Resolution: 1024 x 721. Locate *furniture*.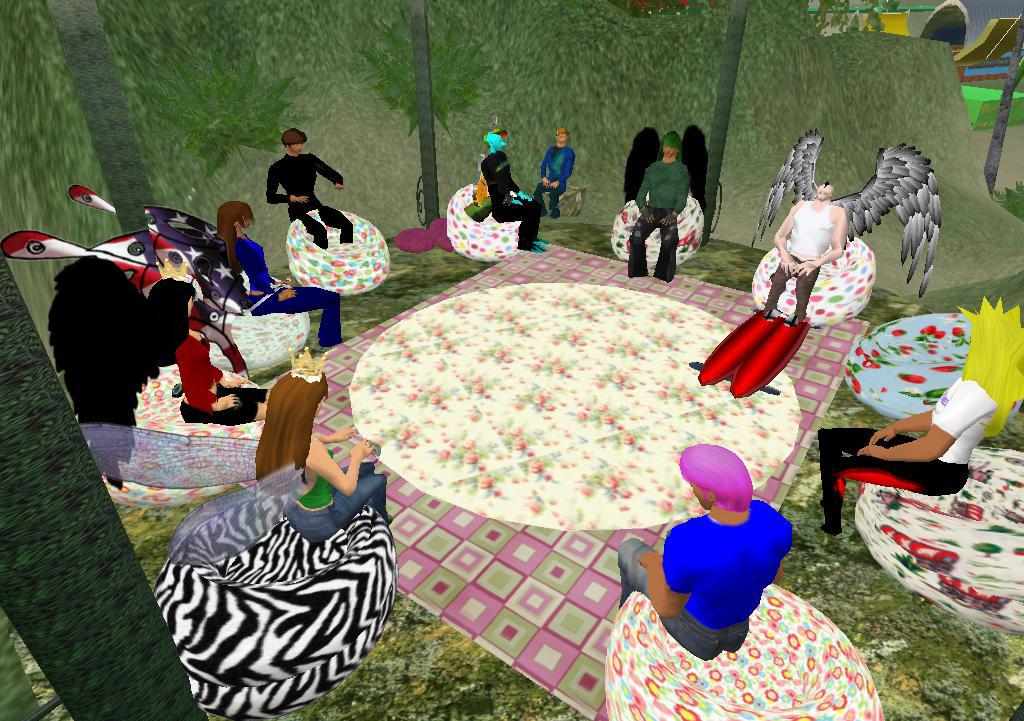
detection(750, 235, 876, 325).
